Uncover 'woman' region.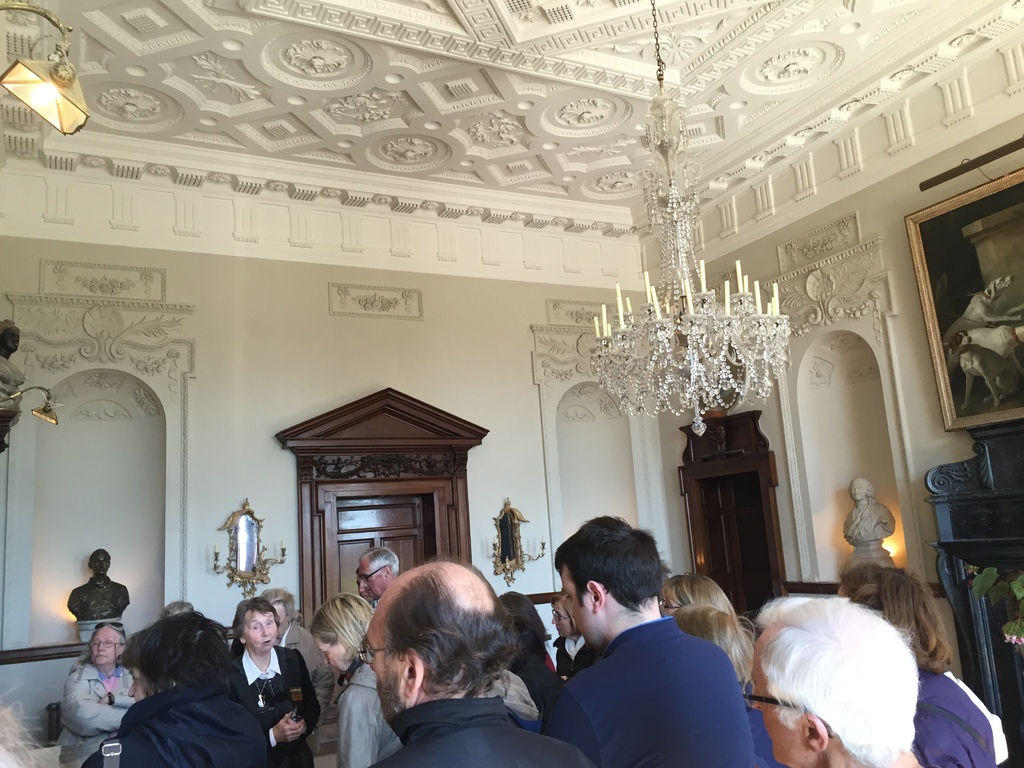
Uncovered: x1=676, y1=609, x2=787, y2=767.
